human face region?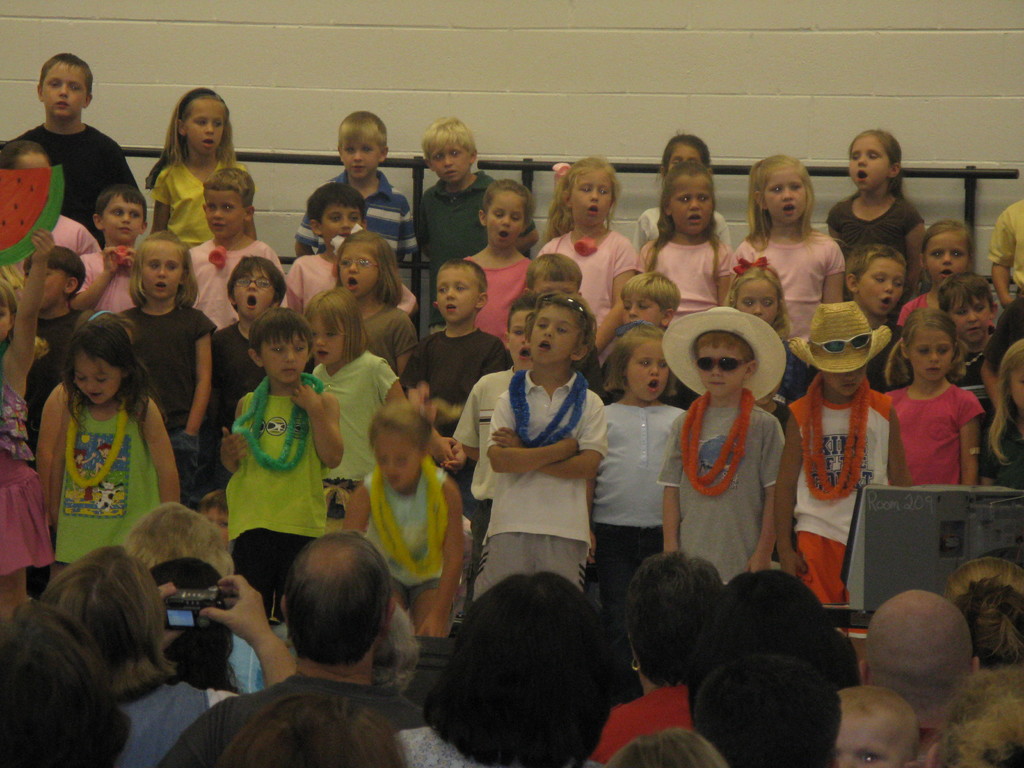
Rect(320, 197, 361, 236)
